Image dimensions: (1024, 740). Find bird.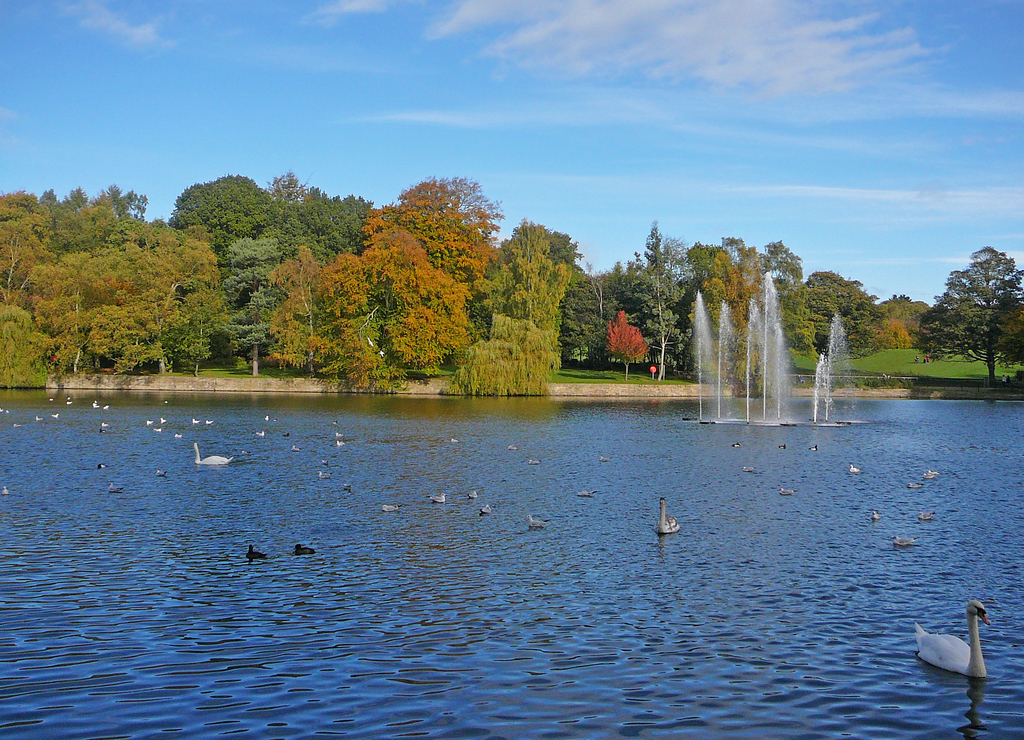
(848, 465, 860, 472).
